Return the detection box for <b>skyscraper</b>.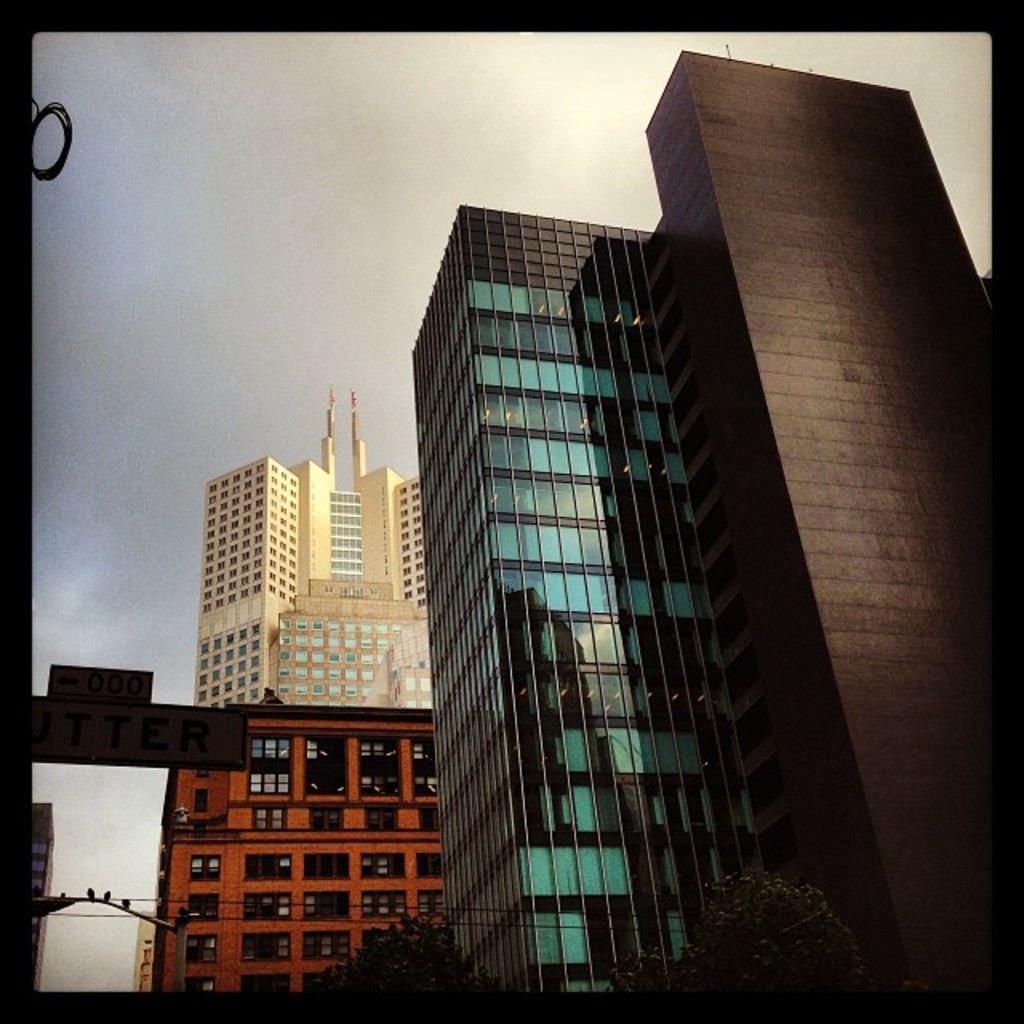
[146,731,438,990].
